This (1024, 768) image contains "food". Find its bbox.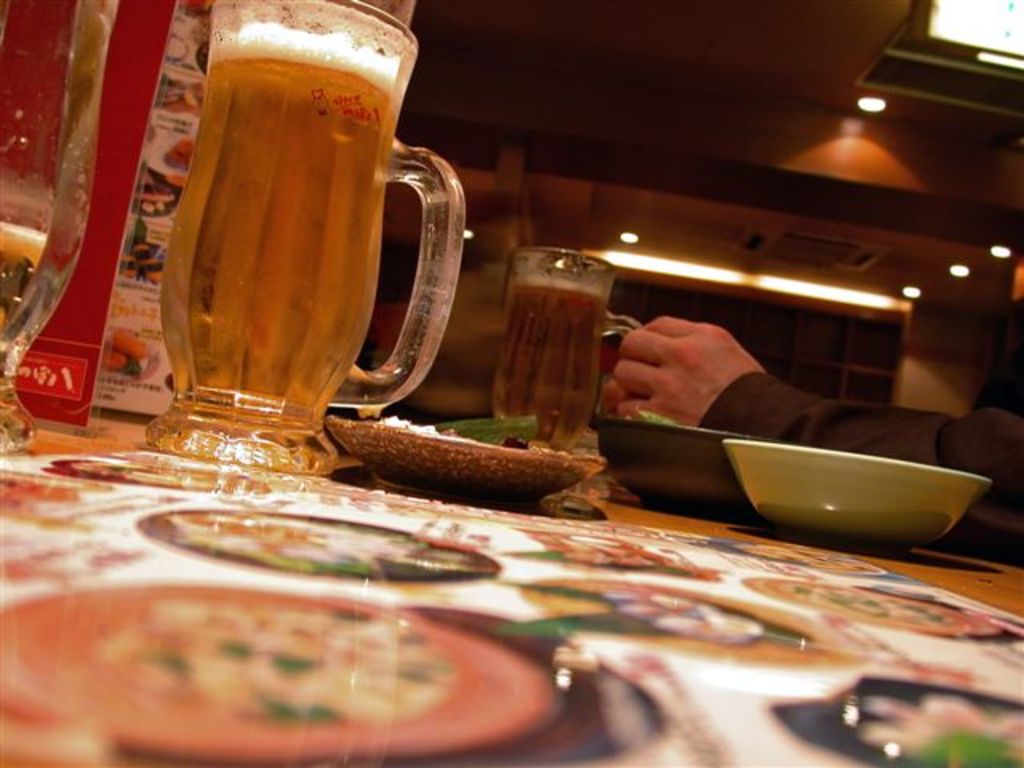
<bbox>363, 411, 469, 437</bbox>.
